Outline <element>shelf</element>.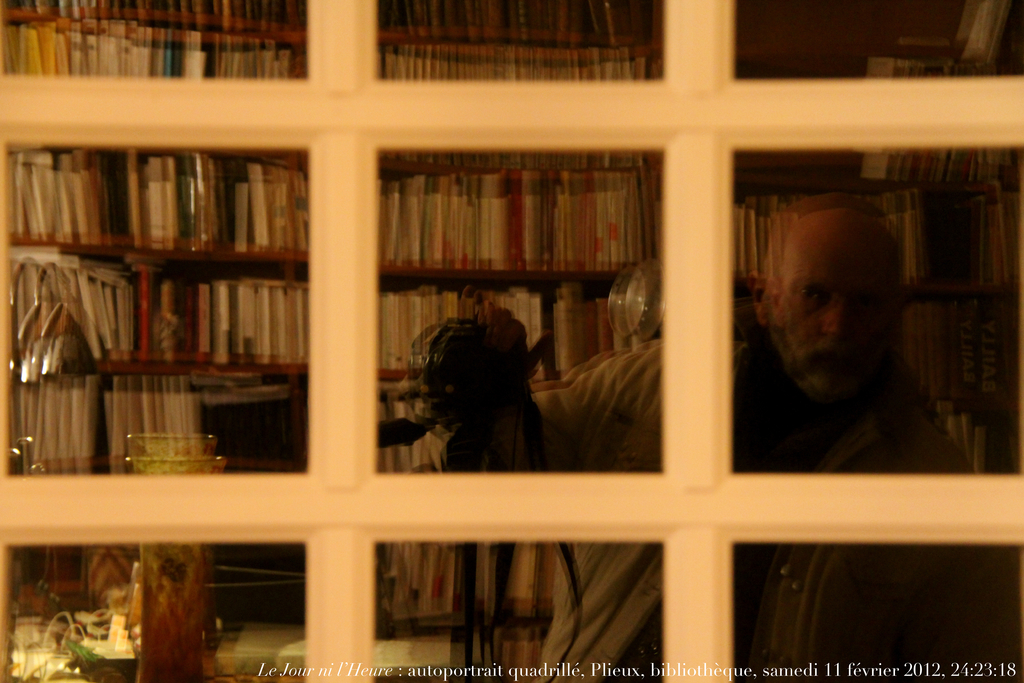
Outline: region(724, 151, 1023, 472).
